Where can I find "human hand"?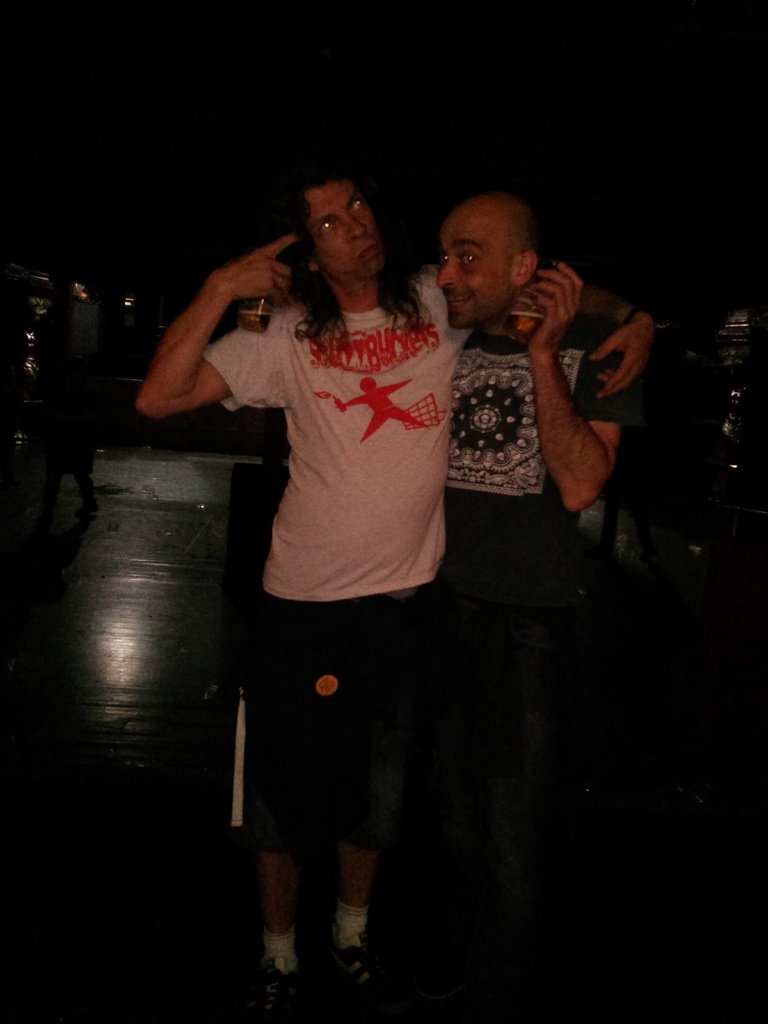
You can find it at crop(527, 262, 588, 358).
